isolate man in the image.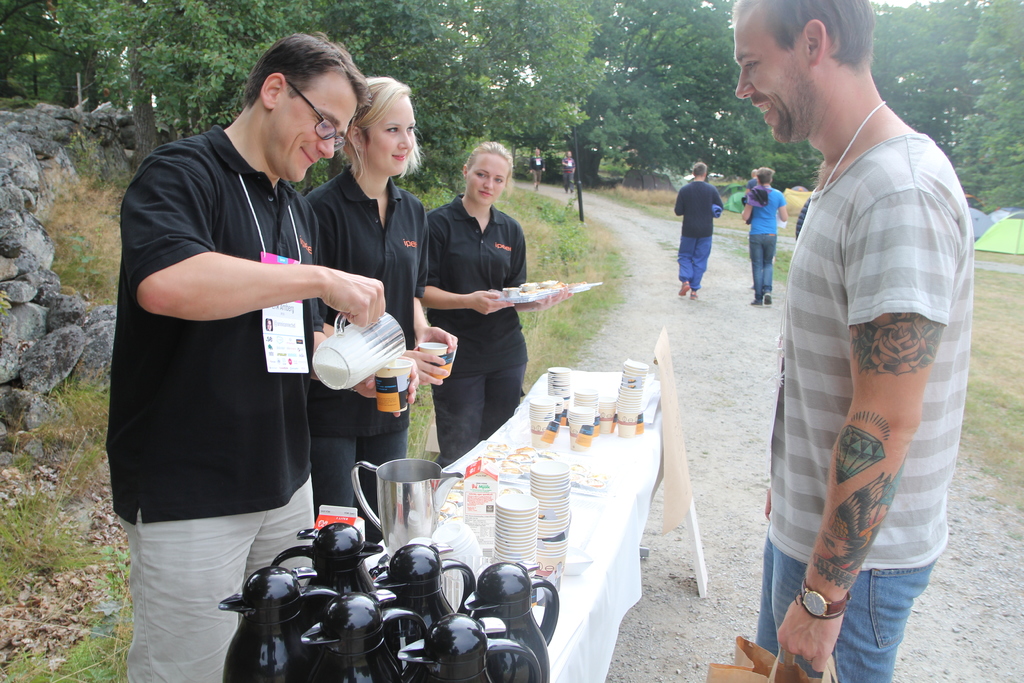
Isolated region: [530,147,545,190].
